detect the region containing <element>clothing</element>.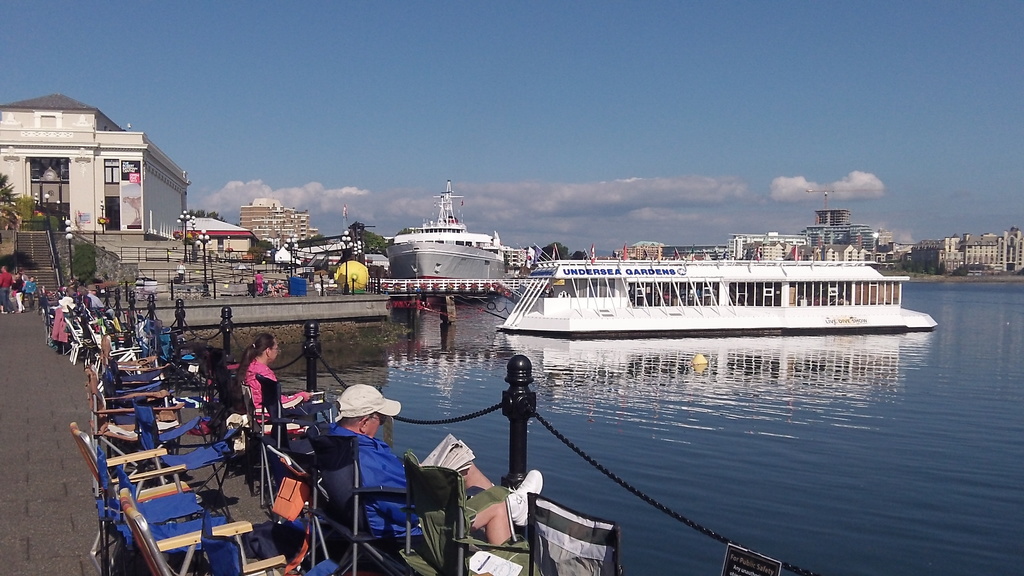
pyautogui.locateOnScreen(273, 284, 279, 292).
